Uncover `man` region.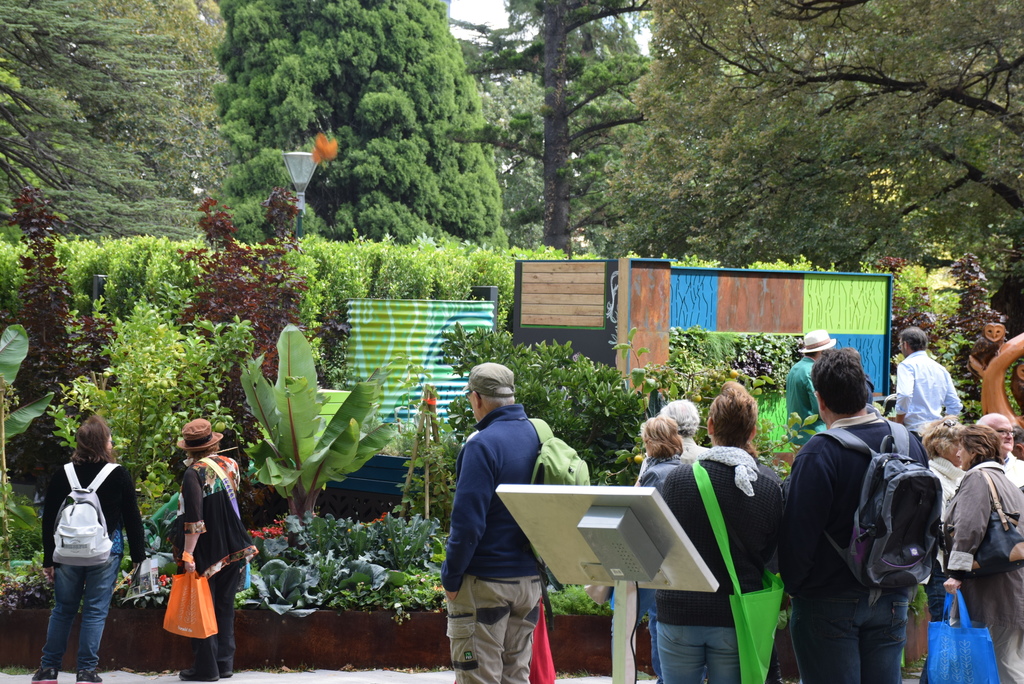
Uncovered: rect(779, 346, 947, 683).
